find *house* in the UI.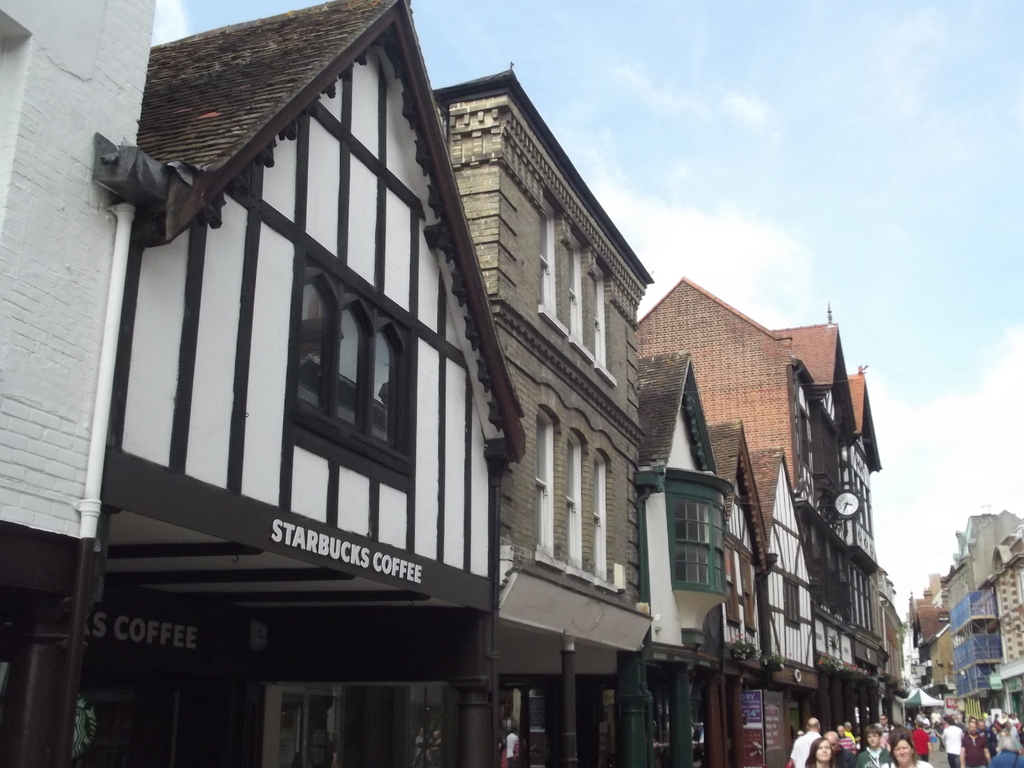
UI element at 265 60 655 767.
